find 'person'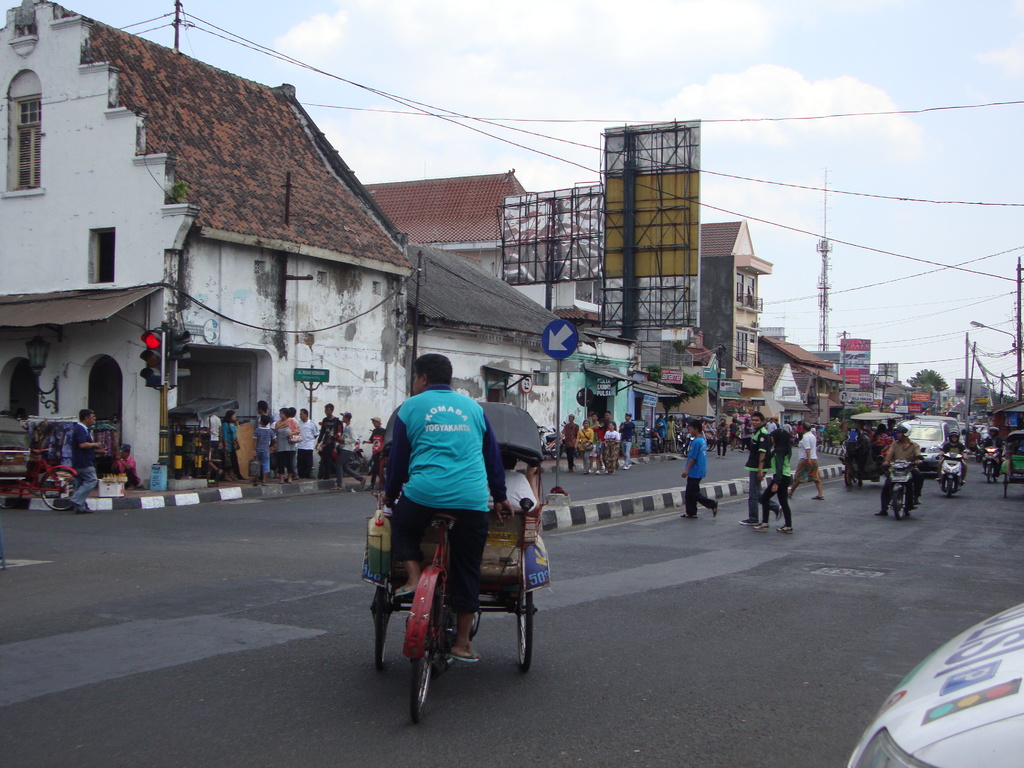
601, 417, 612, 463
